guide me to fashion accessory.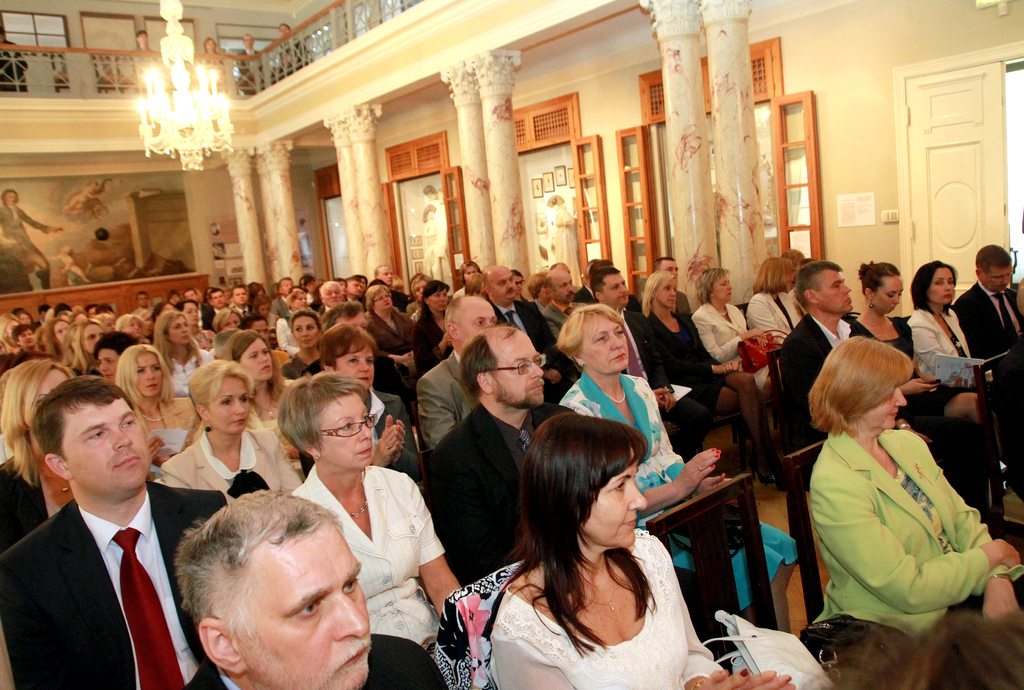
Guidance: (701, 607, 831, 687).
